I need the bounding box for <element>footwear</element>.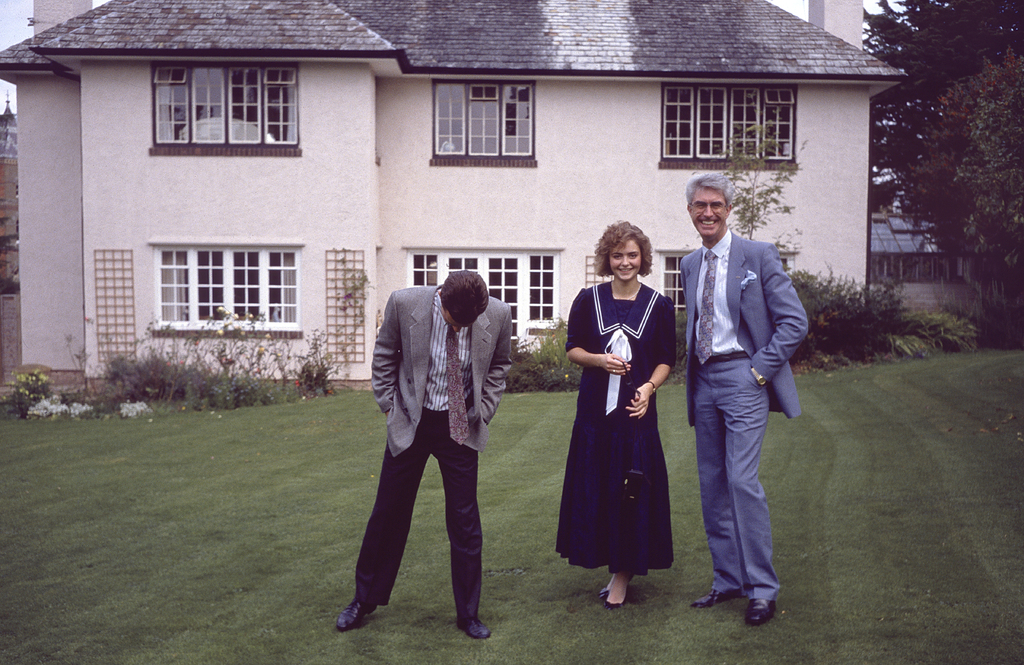
Here it is: l=689, t=589, r=740, b=609.
